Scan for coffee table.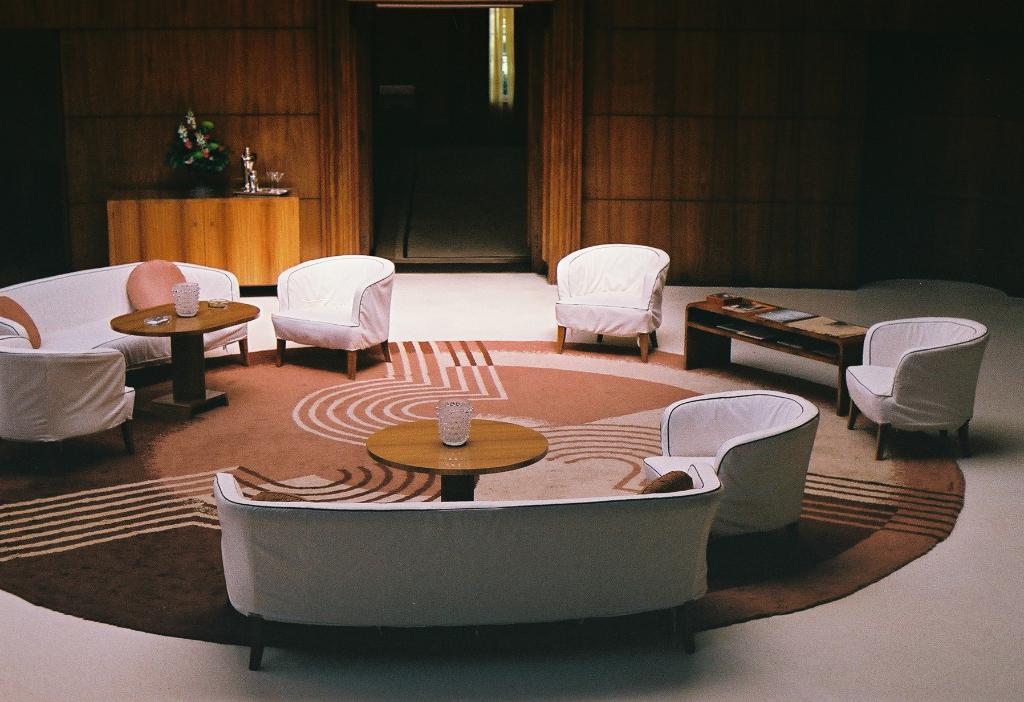
Scan result: detection(109, 292, 254, 416).
